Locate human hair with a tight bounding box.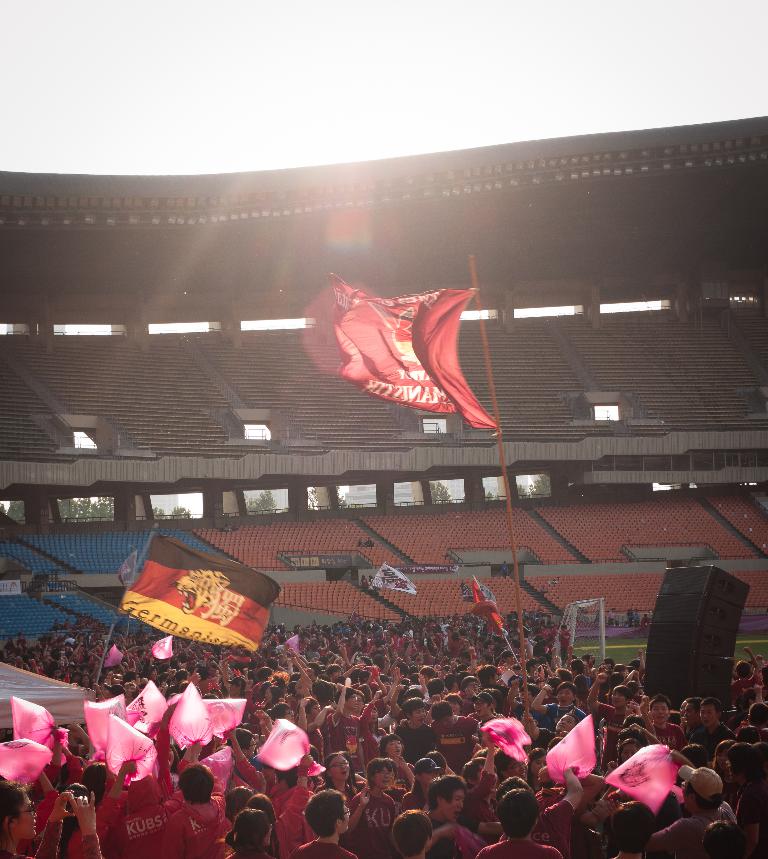
bbox(309, 742, 320, 765).
